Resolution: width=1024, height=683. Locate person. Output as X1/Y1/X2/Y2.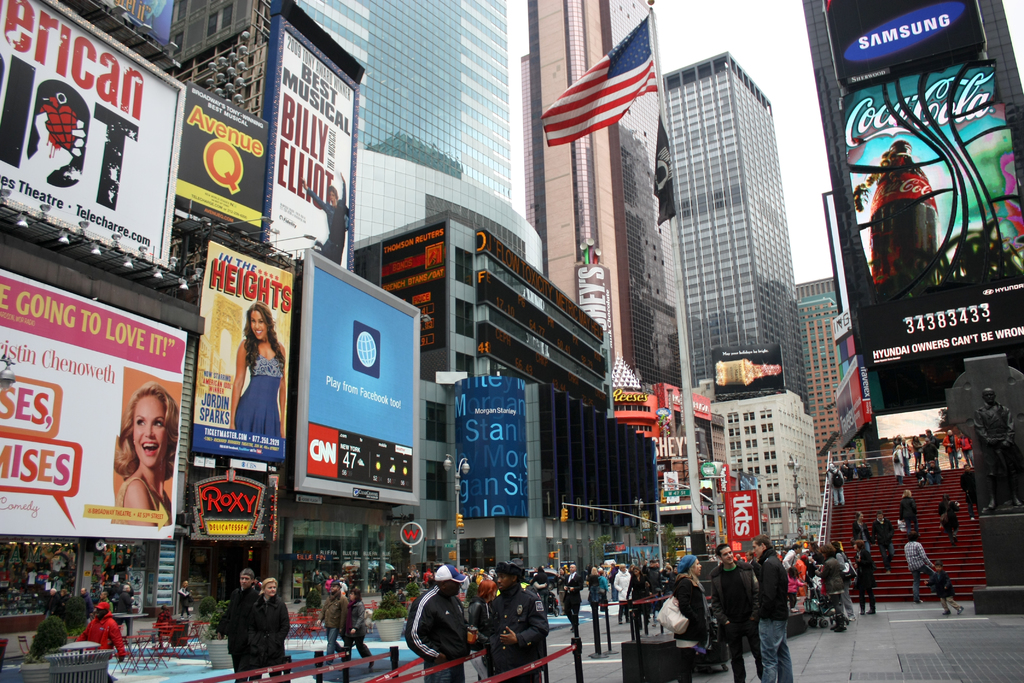
386/575/398/594.
